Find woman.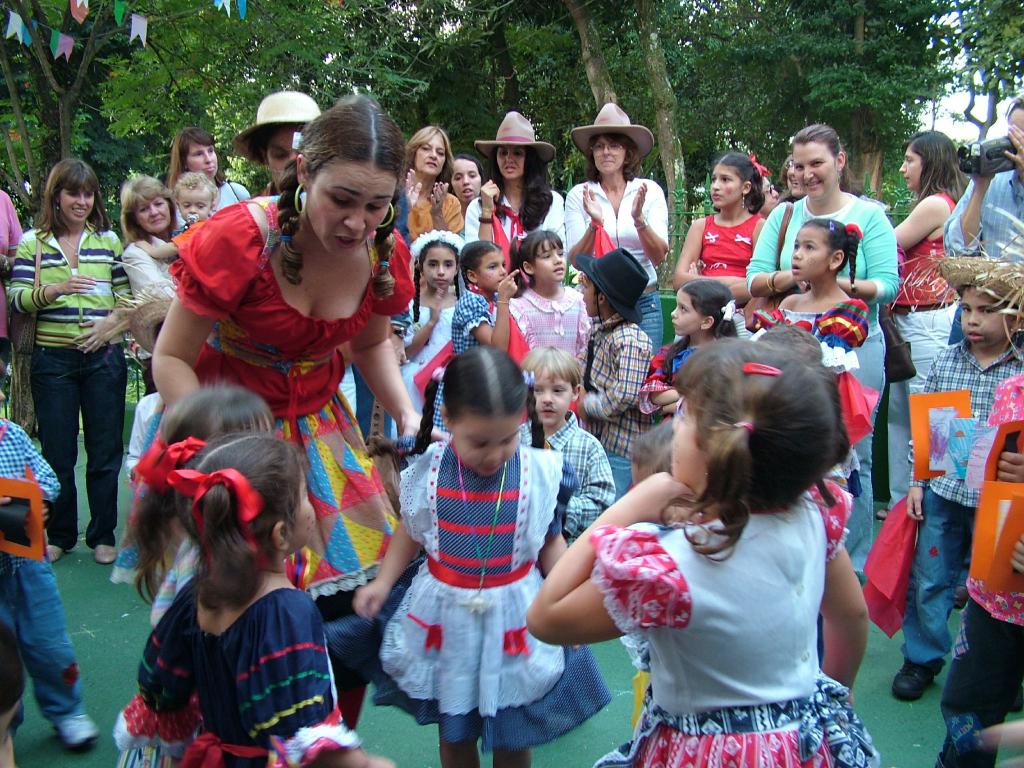
177/134/250/217.
